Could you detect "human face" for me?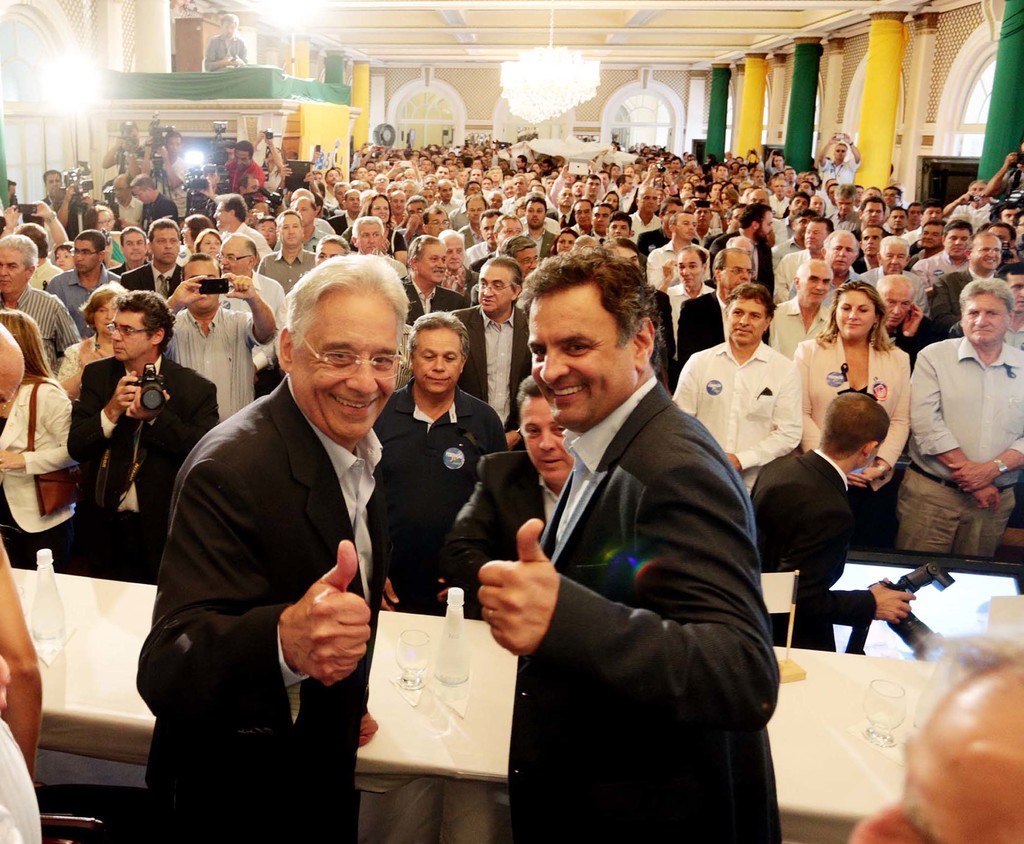
Detection result: x1=831, y1=142, x2=847, y2=160.
